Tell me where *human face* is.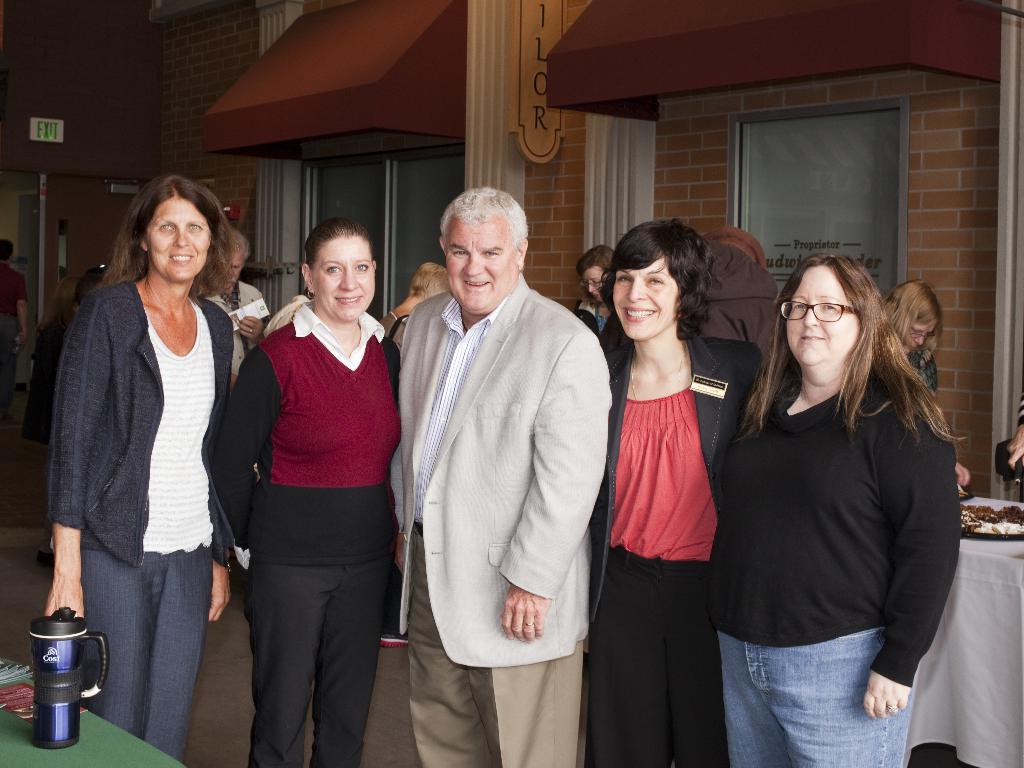
*human face* is at Rect(914, 323, 940, 344).
